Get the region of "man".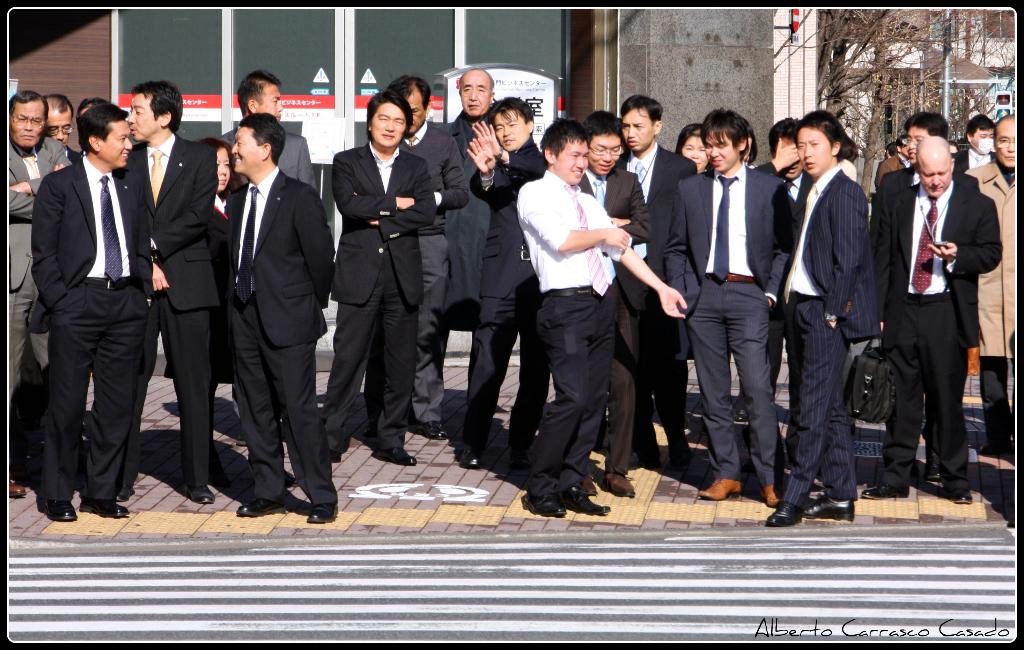
765 111 885 528.
